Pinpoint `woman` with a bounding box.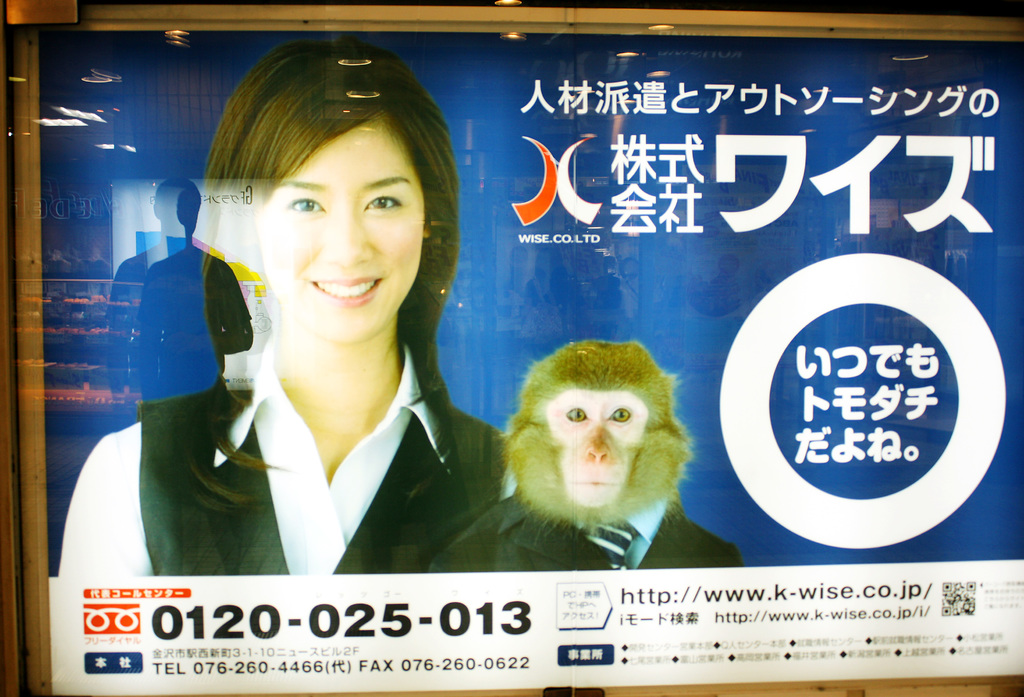
(x1=133, y1=70, x2=521, y2=575).
